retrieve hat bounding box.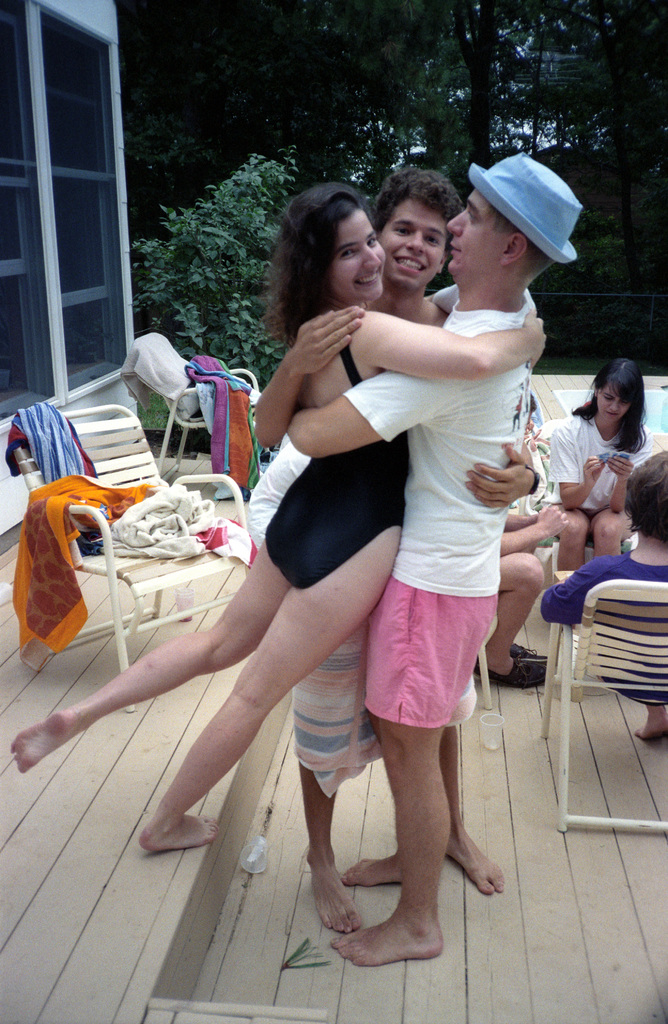
Bounding box: <bbox>473, 149, 591, 268</bbox>.
